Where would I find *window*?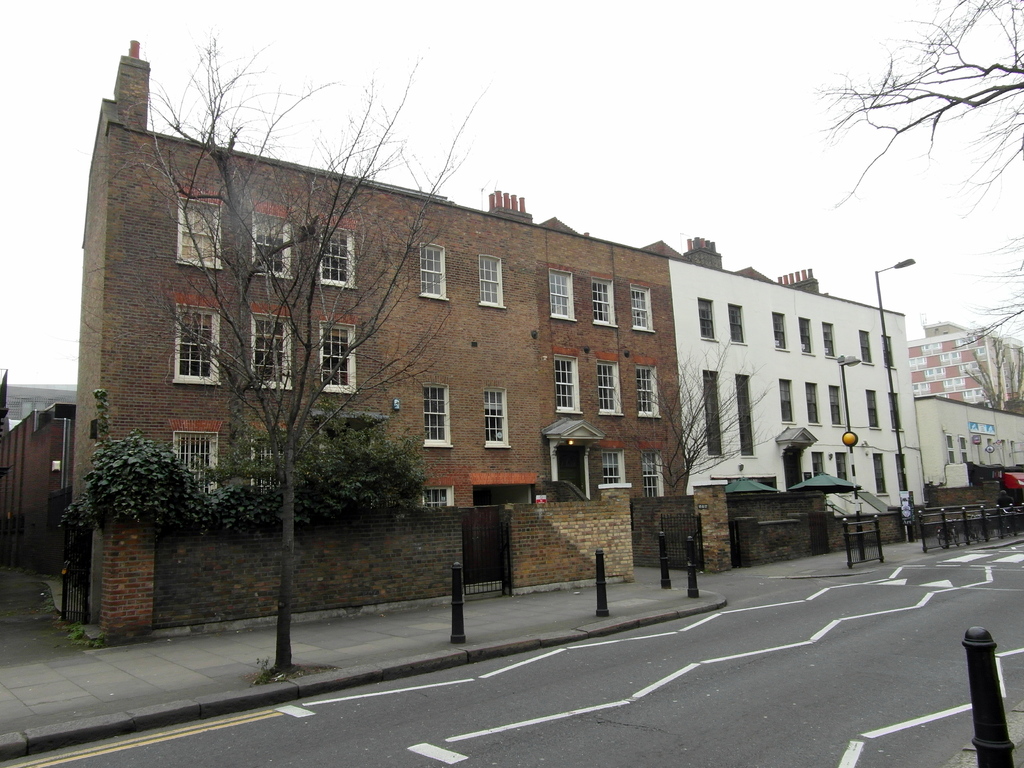
At BBox(888, 395, 904, 430).
